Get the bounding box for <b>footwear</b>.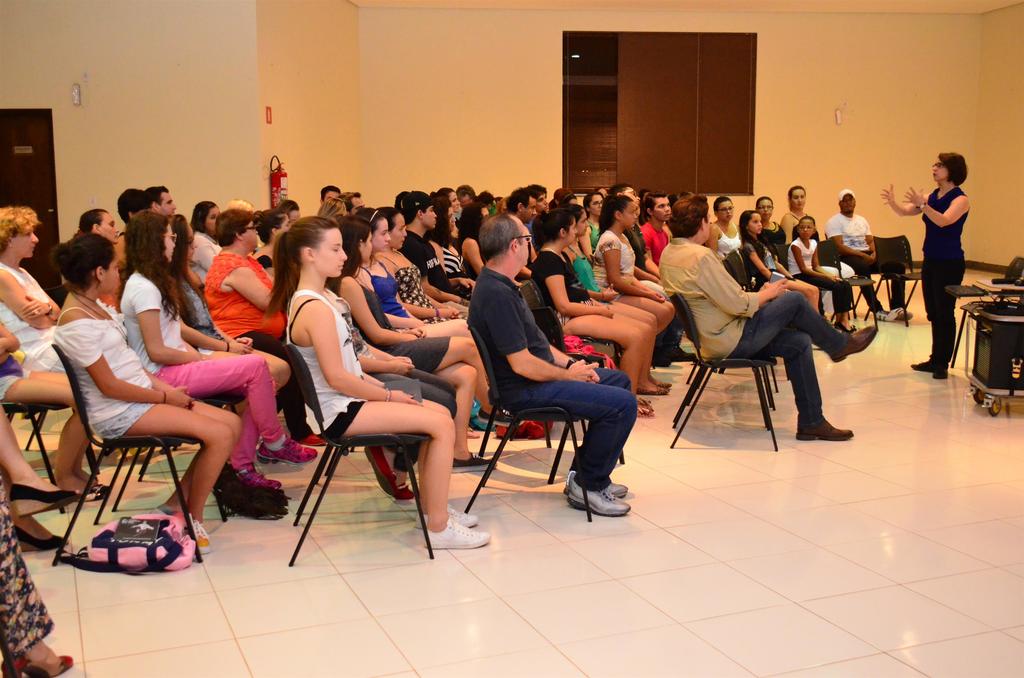
rect(908, 359, 929, 369).
